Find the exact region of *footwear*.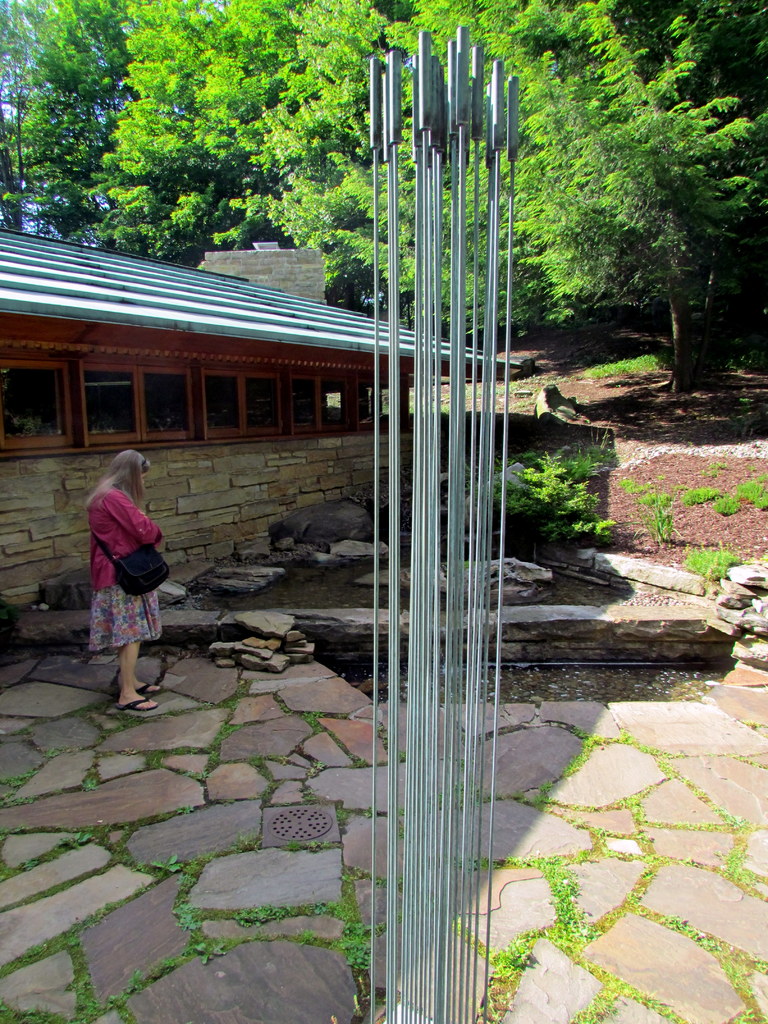
Exact region: box(117, 696, 161, 715).
